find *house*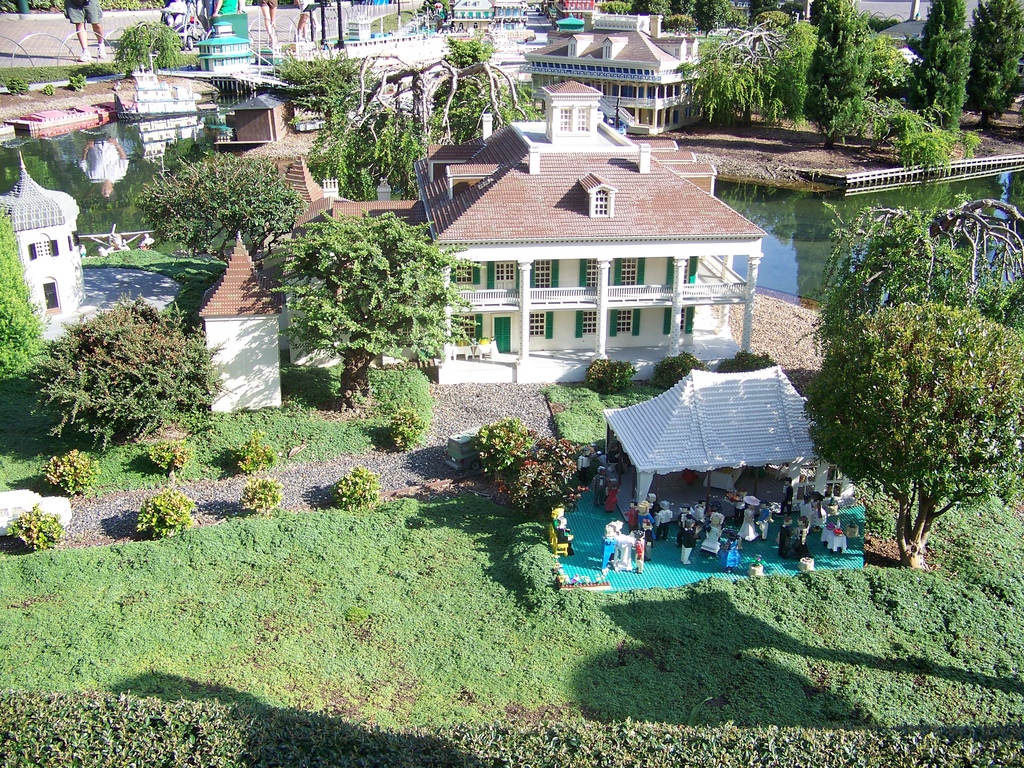
596 369 843 532
